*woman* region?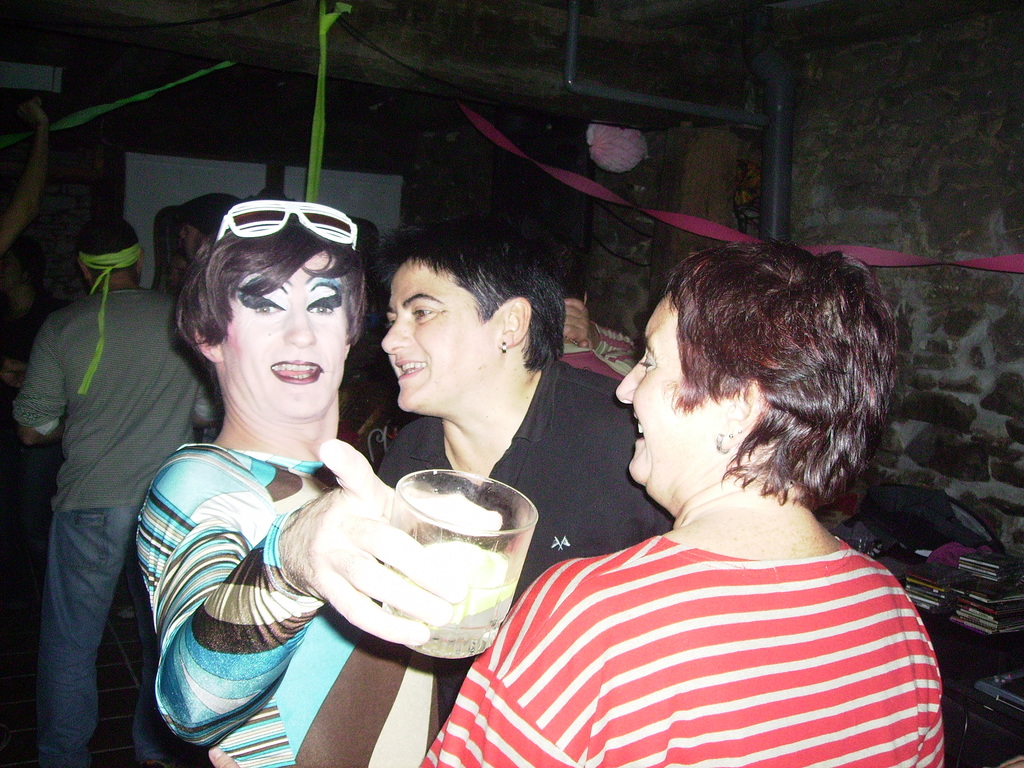
region(107, 192, 502, 765)
